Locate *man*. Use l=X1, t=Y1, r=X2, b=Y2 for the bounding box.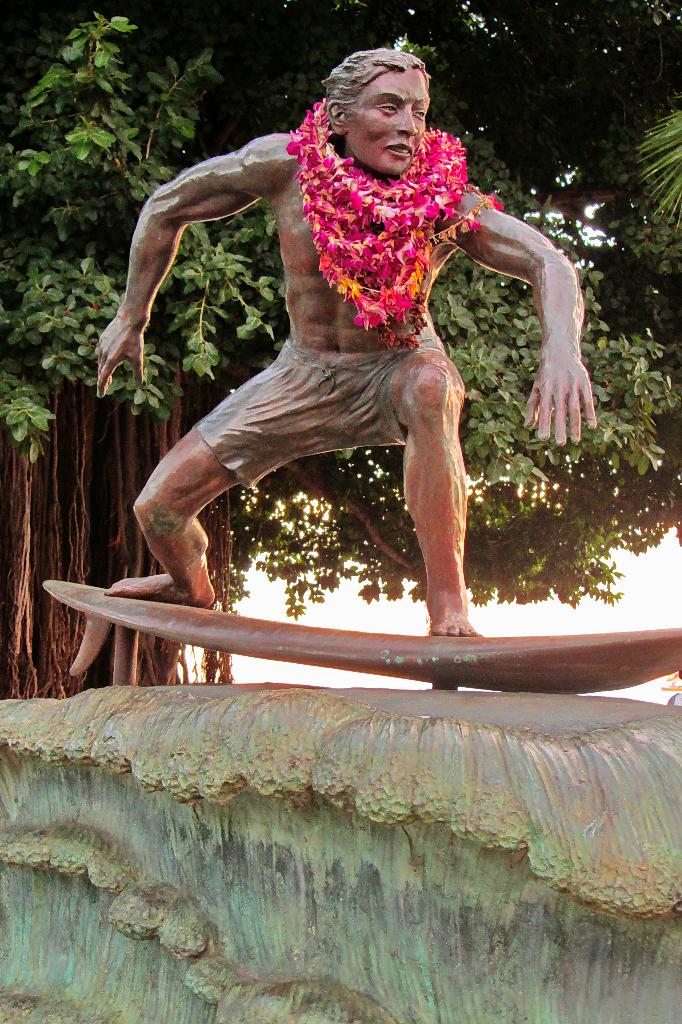
l=106, t=41, r=584, b=676.
